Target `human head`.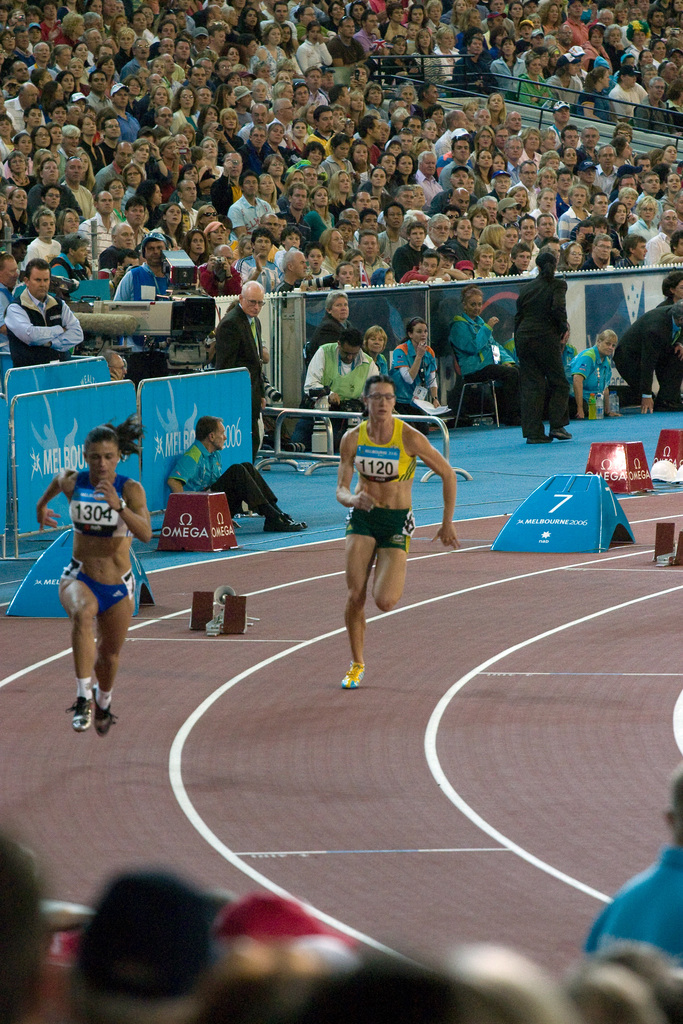
Target region: 532 244 558 273.
